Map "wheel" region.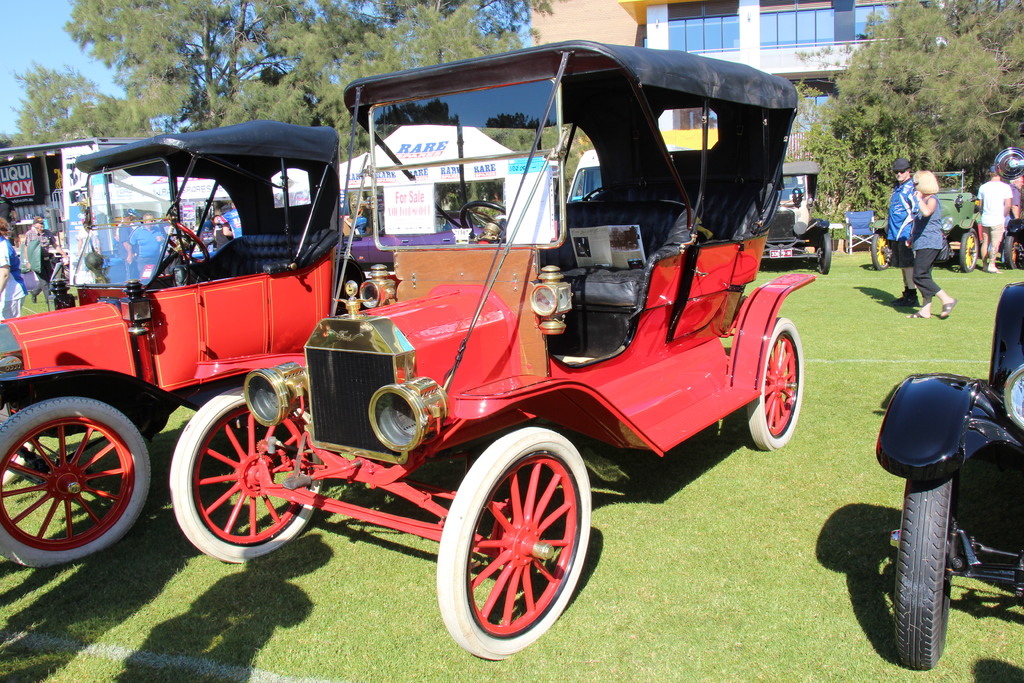
Mapped to {"x1": 957, "y1": 233, "x2": 977, "y2": 274}.
